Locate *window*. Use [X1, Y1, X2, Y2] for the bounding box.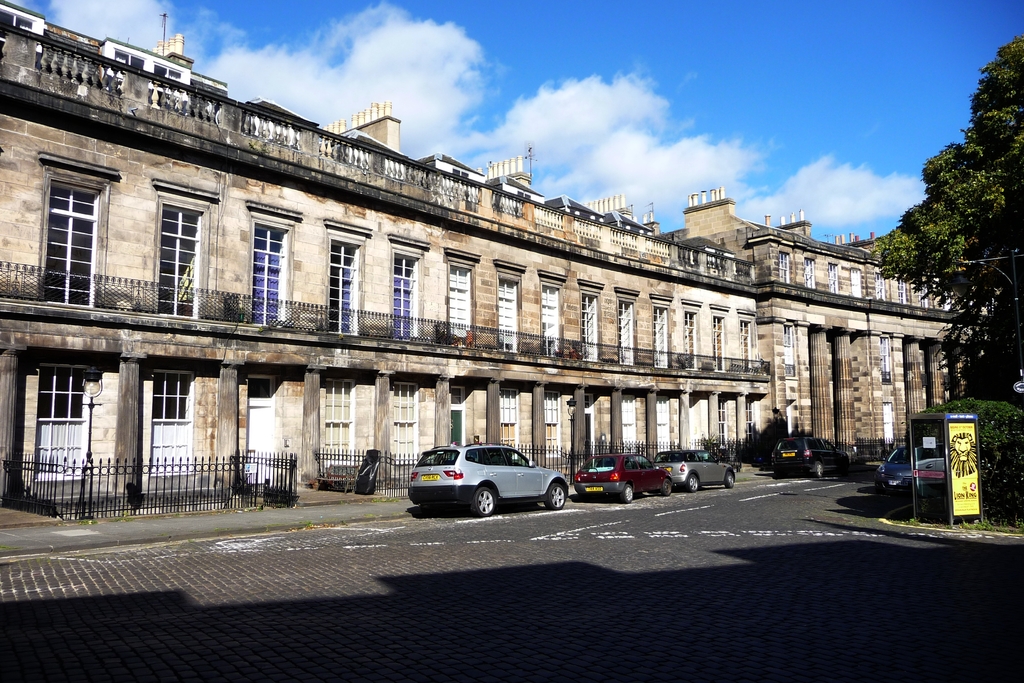
[454, 170, 467, 179].
